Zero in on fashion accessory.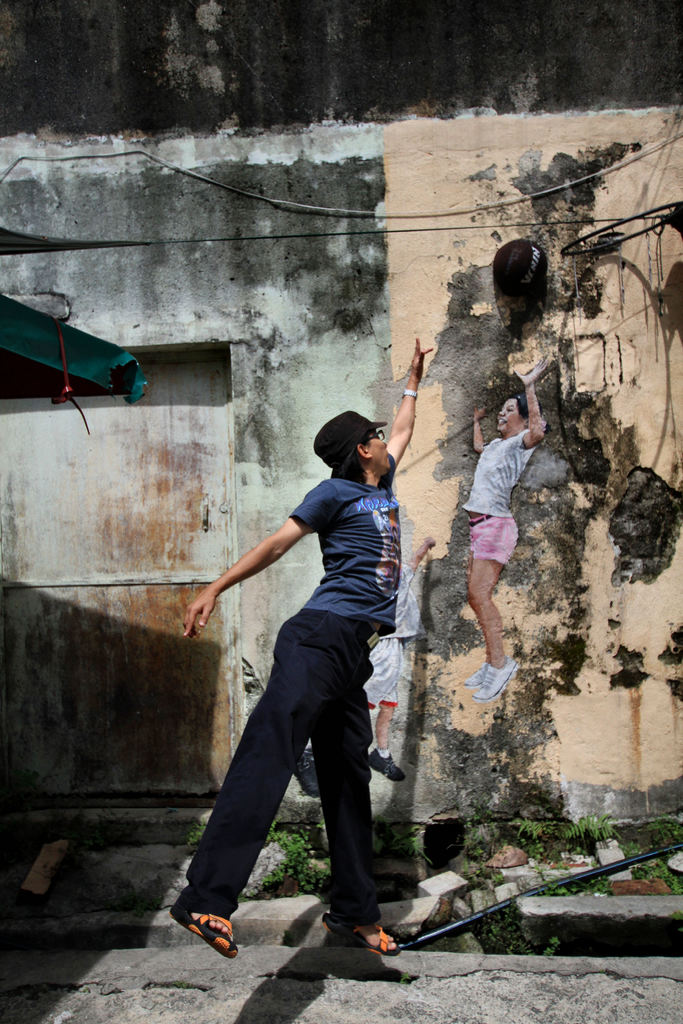
Zeroed in: 288/748/320/797.
